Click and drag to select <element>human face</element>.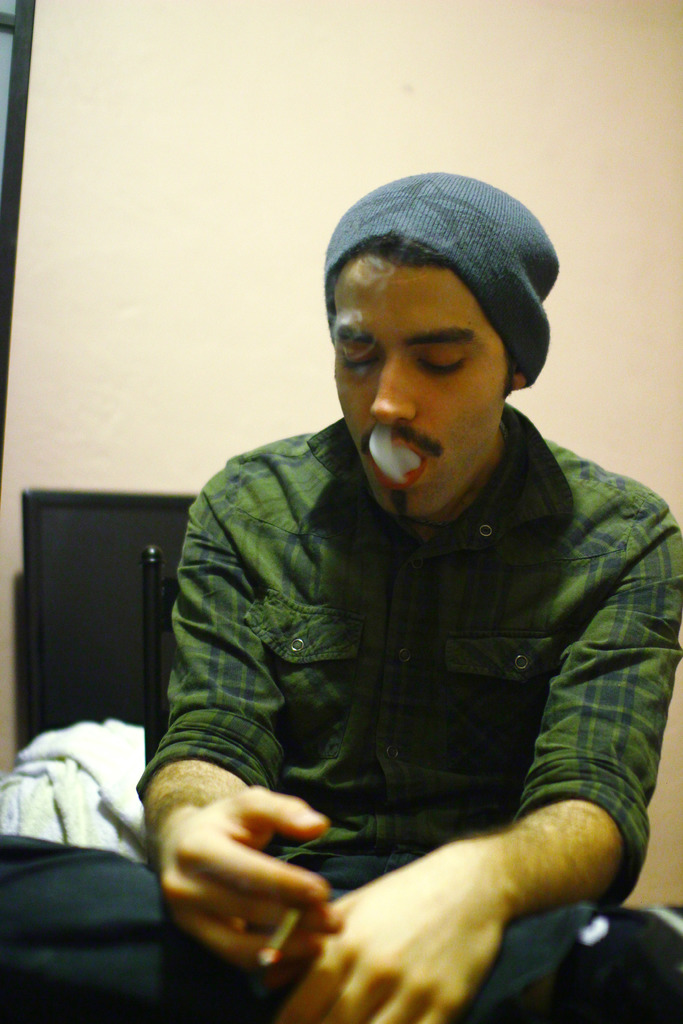
Selection: (x1=334, y1=269, x2=506, y2=513).
